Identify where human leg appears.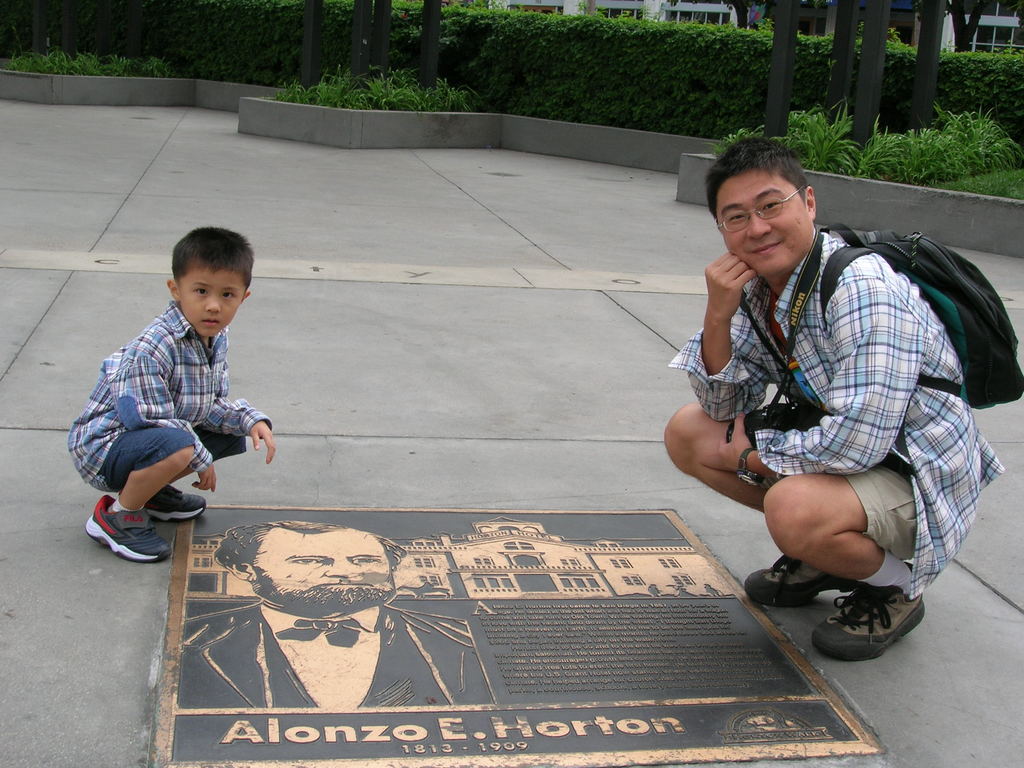
Appears at (left=671, top=397, right=842, bottom=607).
